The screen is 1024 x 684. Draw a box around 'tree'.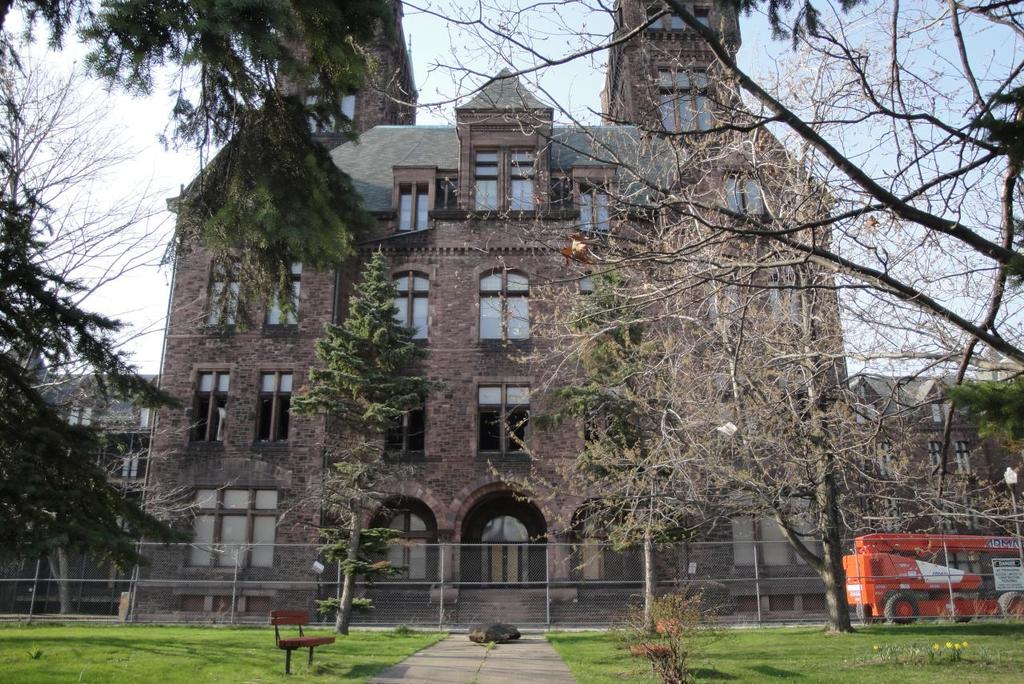
0,118,210,569.
